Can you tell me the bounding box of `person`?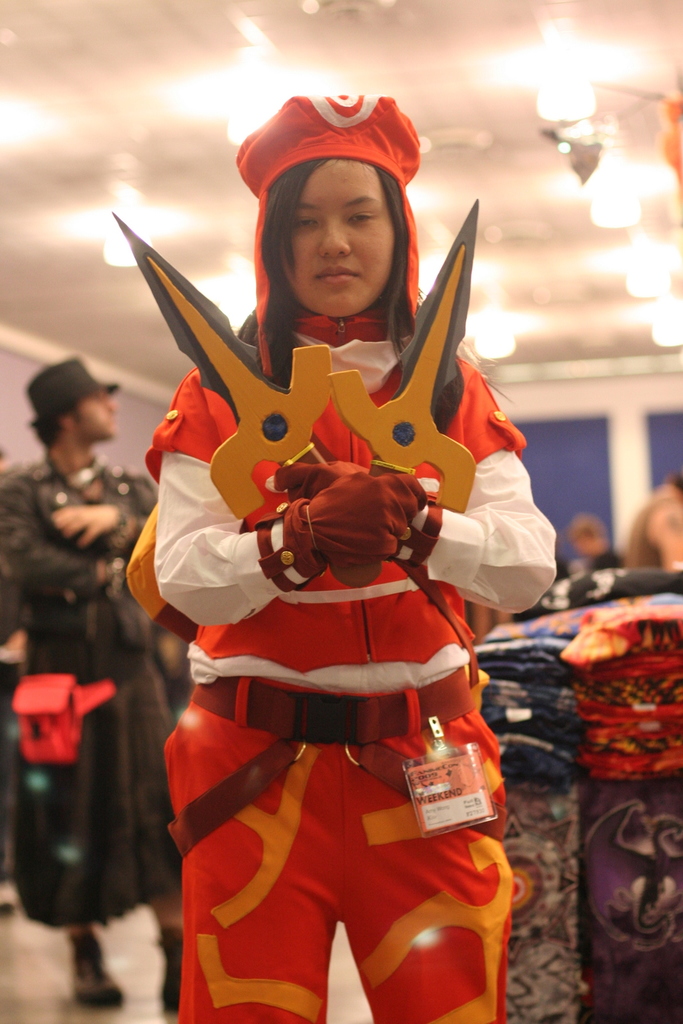
select_region(620, 468, 682, 584).
